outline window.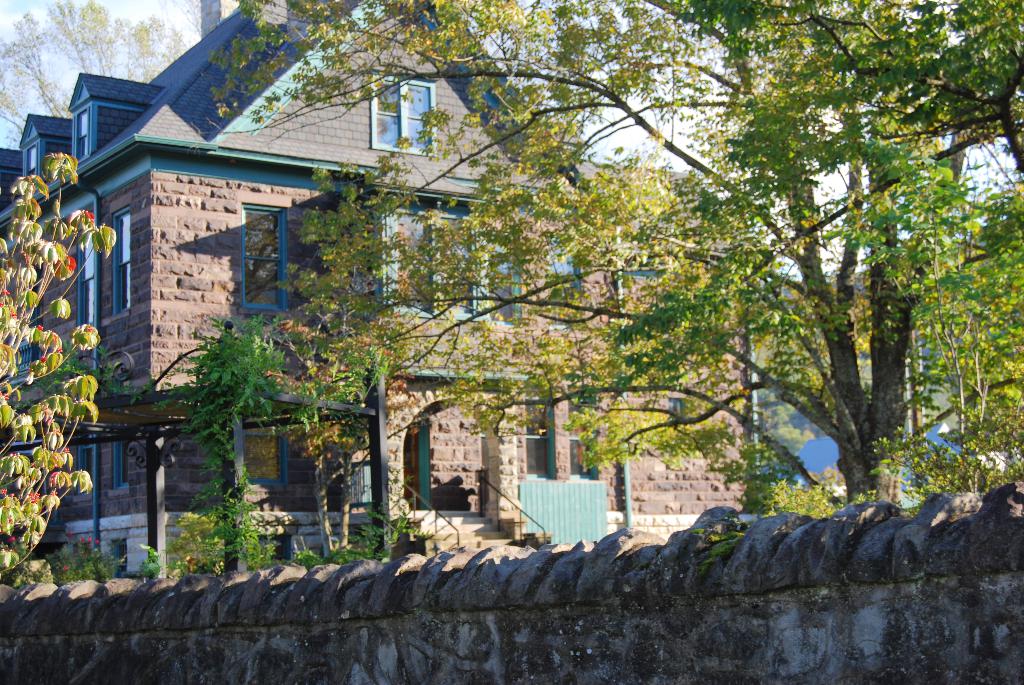
Outline: region(73, 432, 97, 482).
